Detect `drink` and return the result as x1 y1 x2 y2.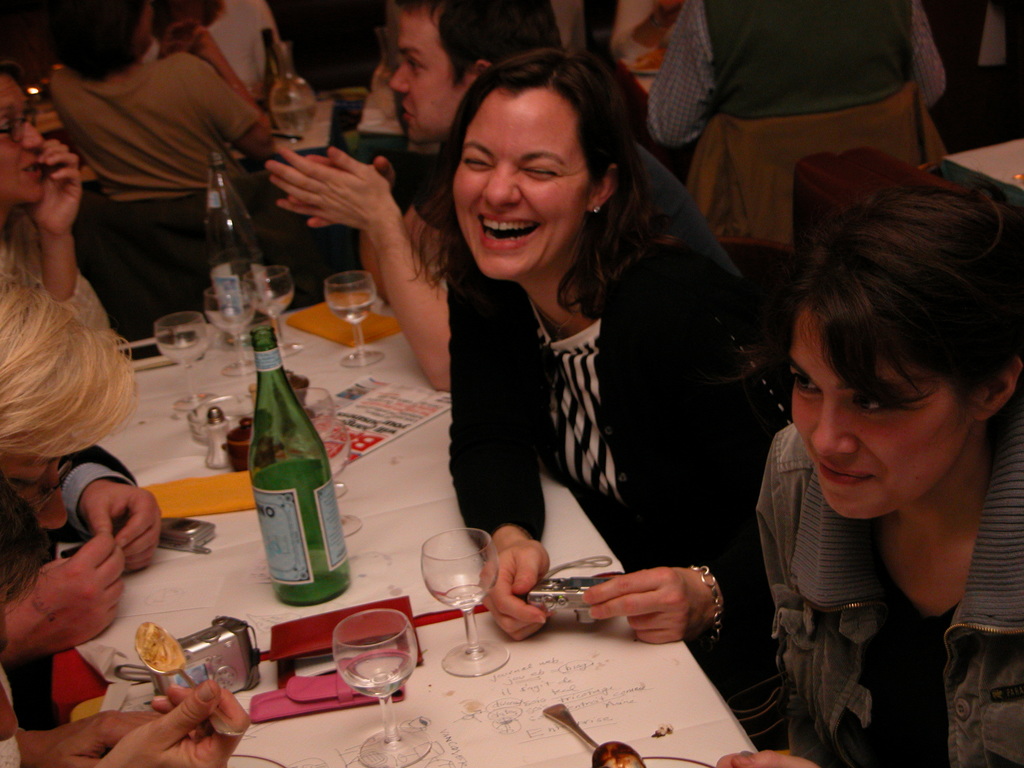
154 333 209 368.
